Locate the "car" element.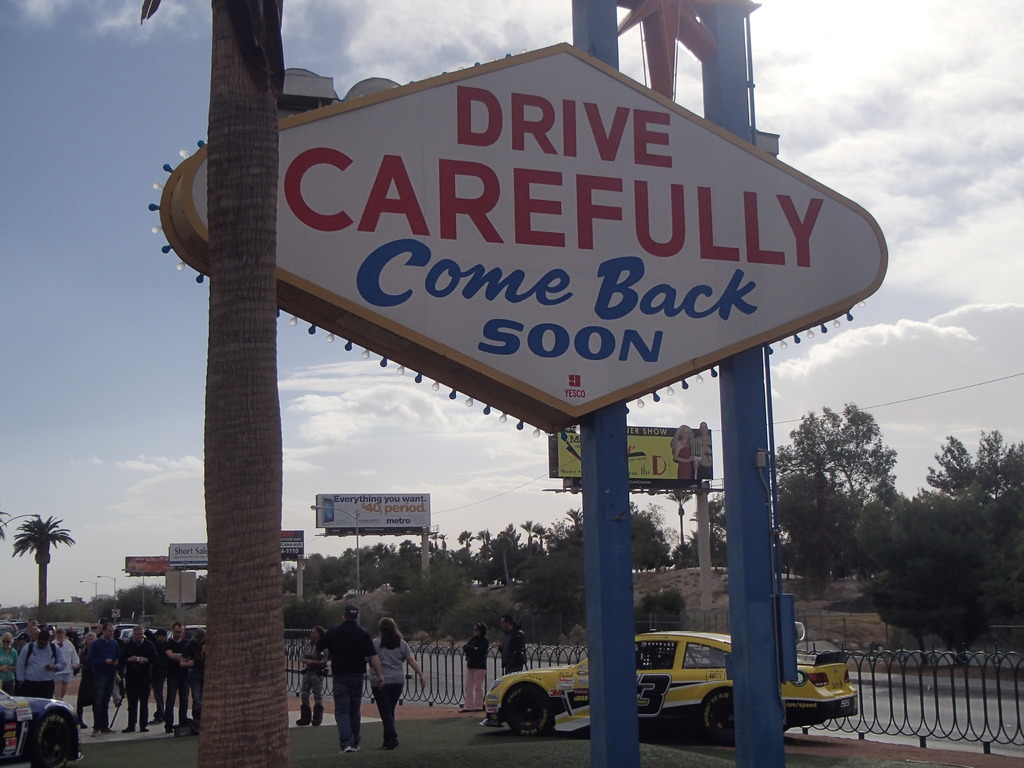
Element bbox: <bbox>477, 630, 861, 749</bbox>.
